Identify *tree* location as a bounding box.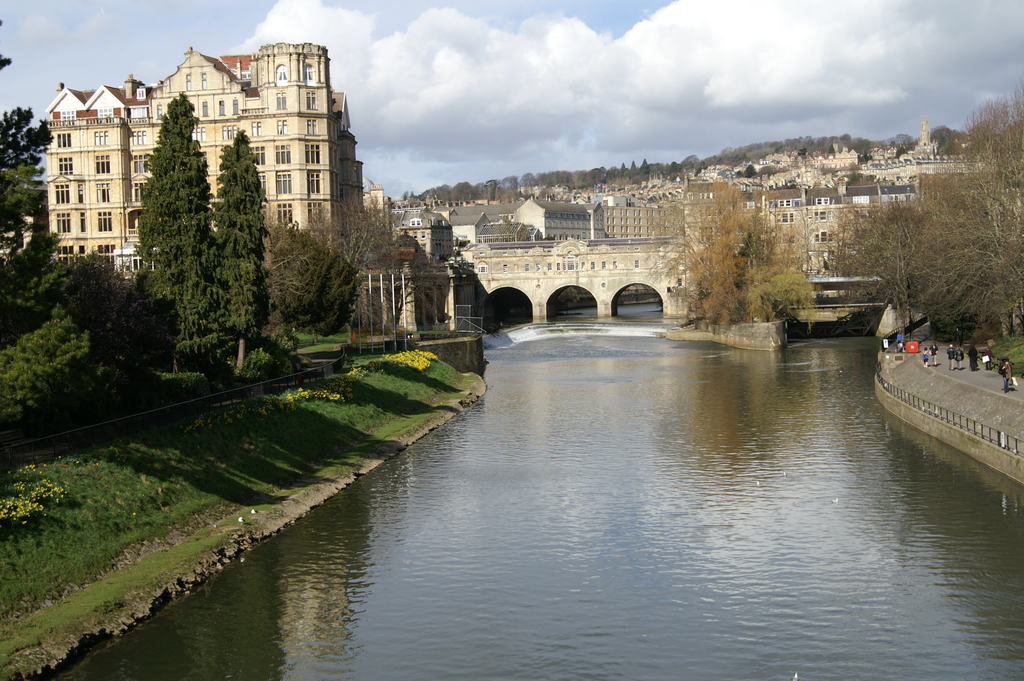
bbox=(955, 84, 1023, 365).
